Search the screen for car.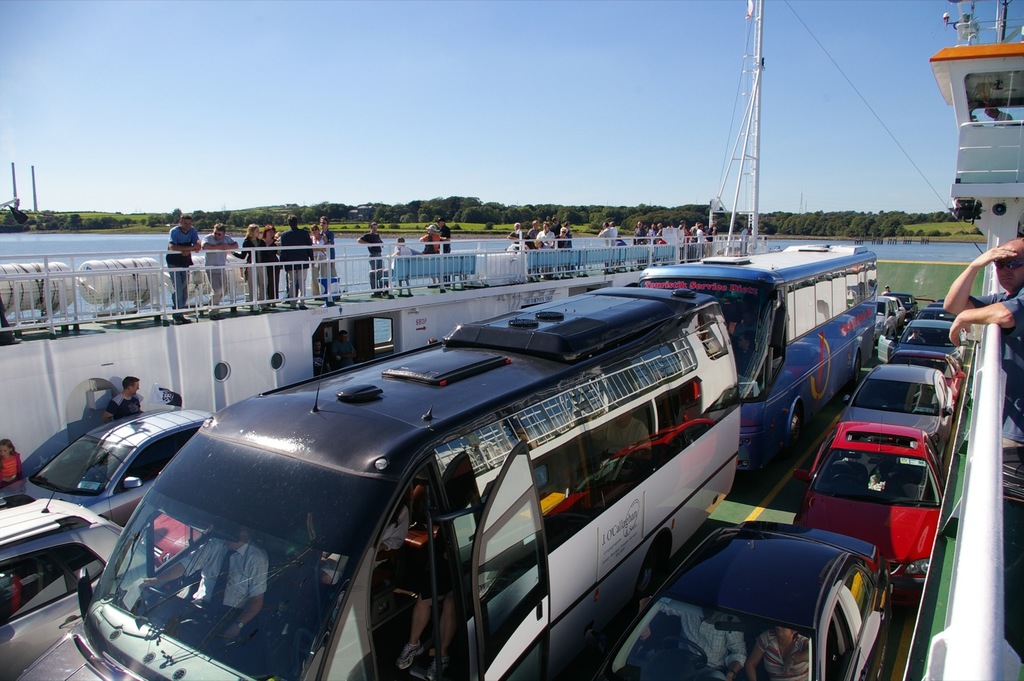
Found at (911, 305, 959, 324).
